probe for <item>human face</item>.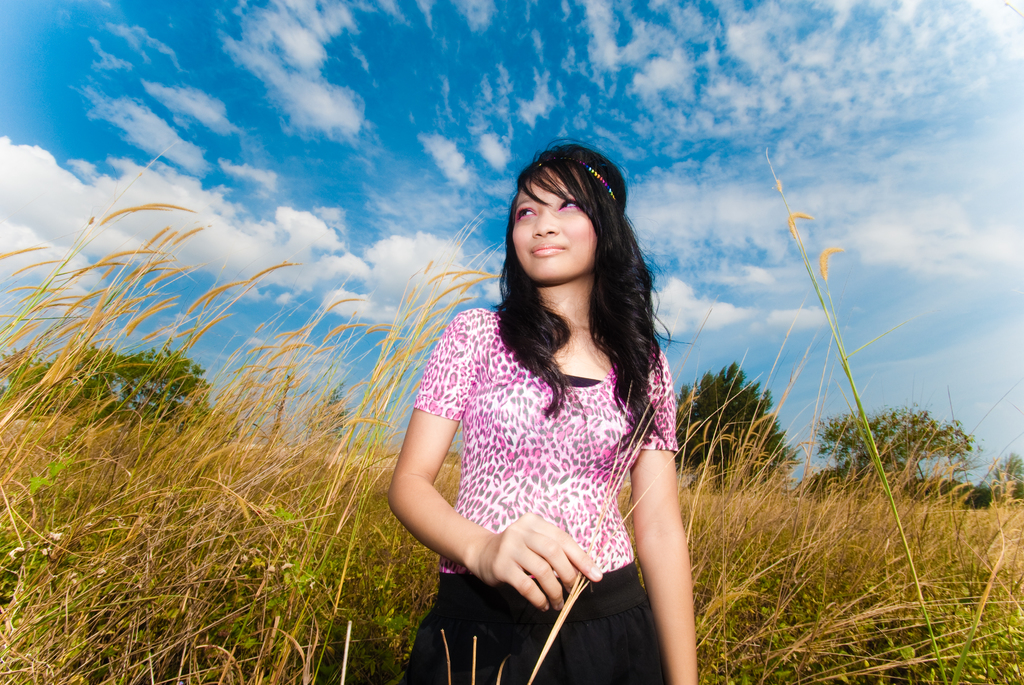
Probe result: 509,165,595,287.
